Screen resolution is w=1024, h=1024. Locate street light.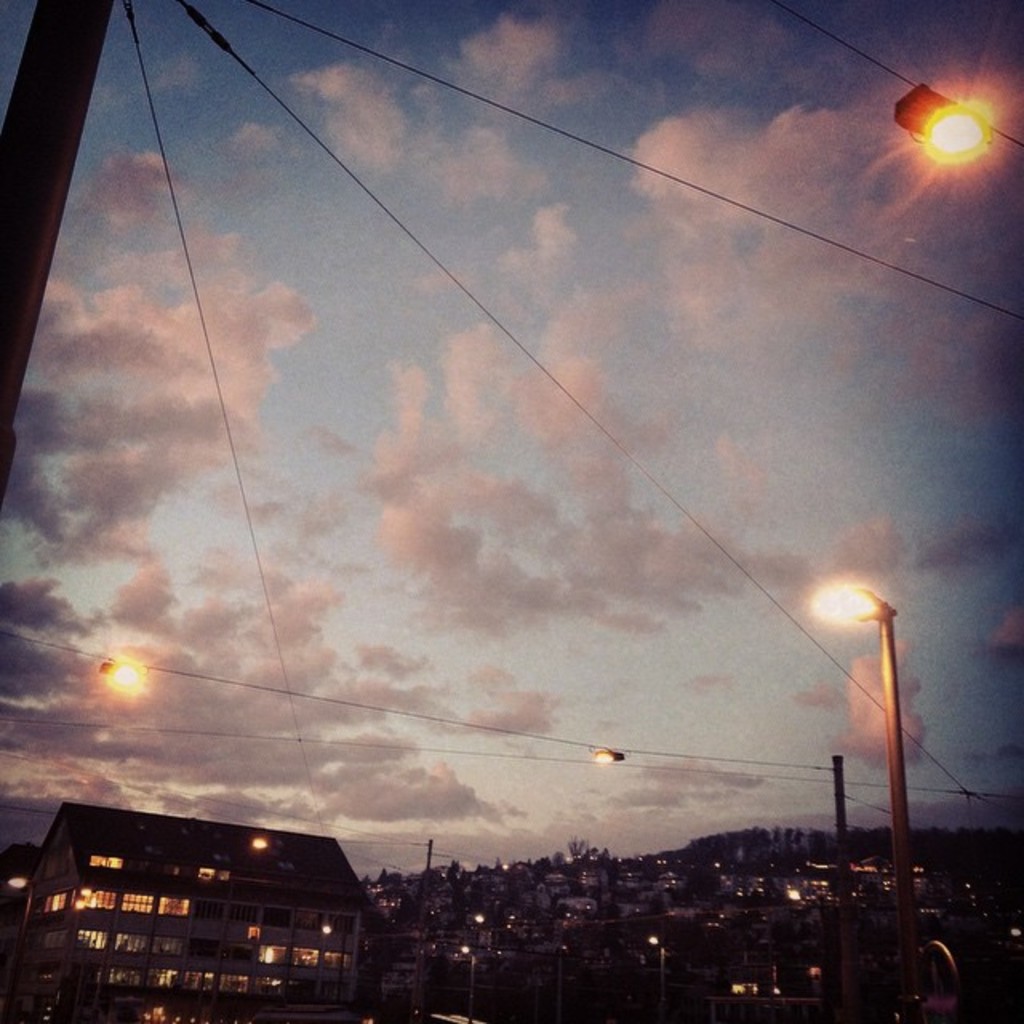
[96, 635, 149, 701].
